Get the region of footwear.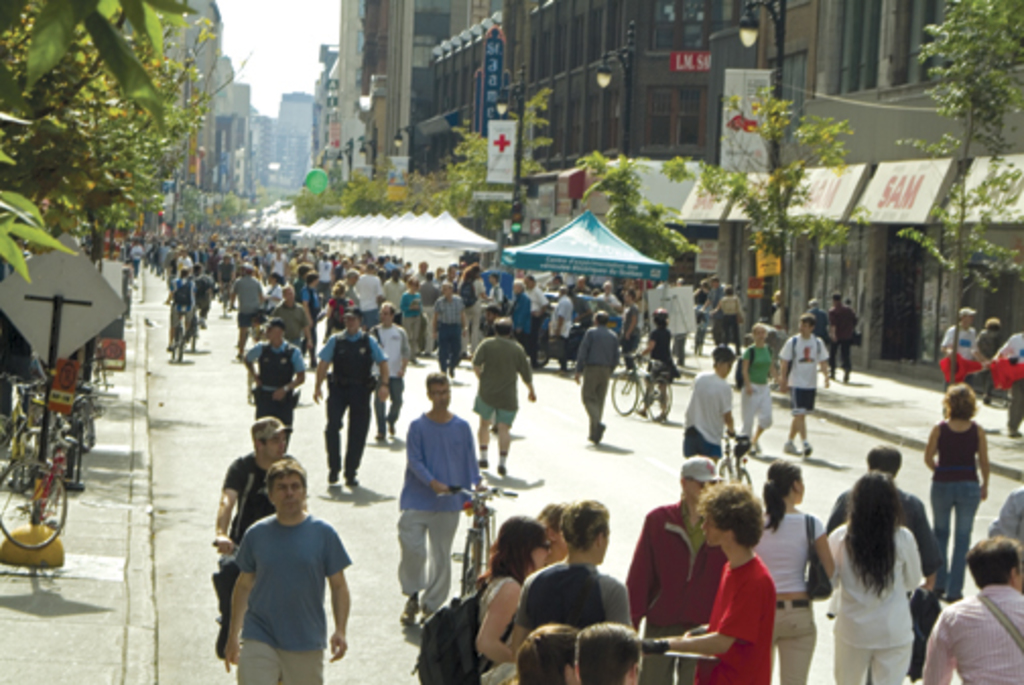
209 614 232 655.
